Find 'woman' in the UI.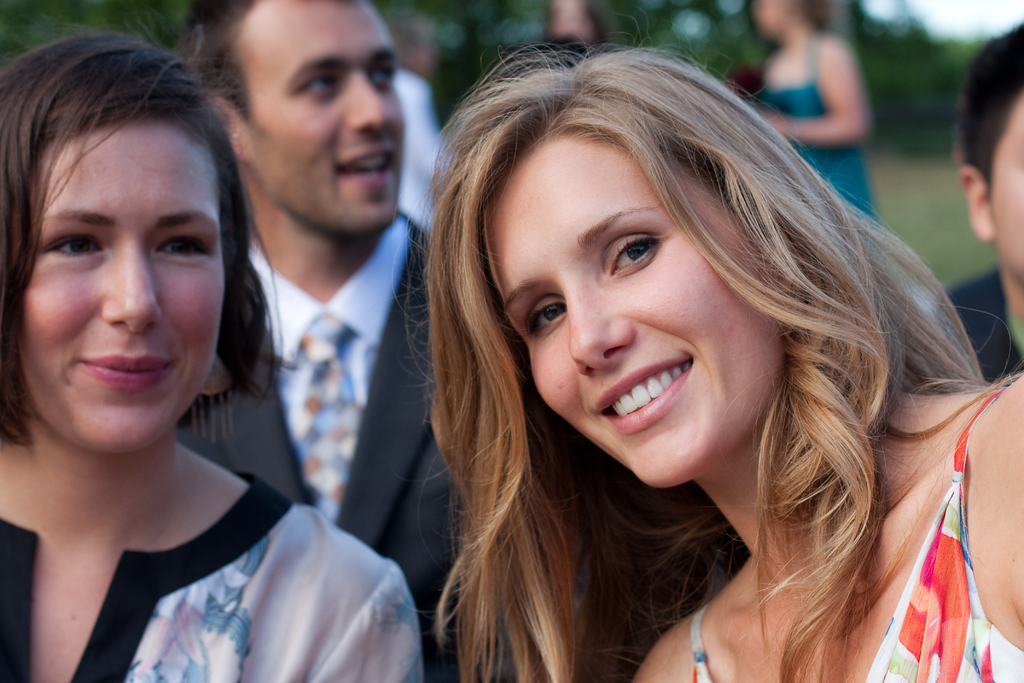
UI element at (x1=9, y1=32, x2=399, y2=662).
